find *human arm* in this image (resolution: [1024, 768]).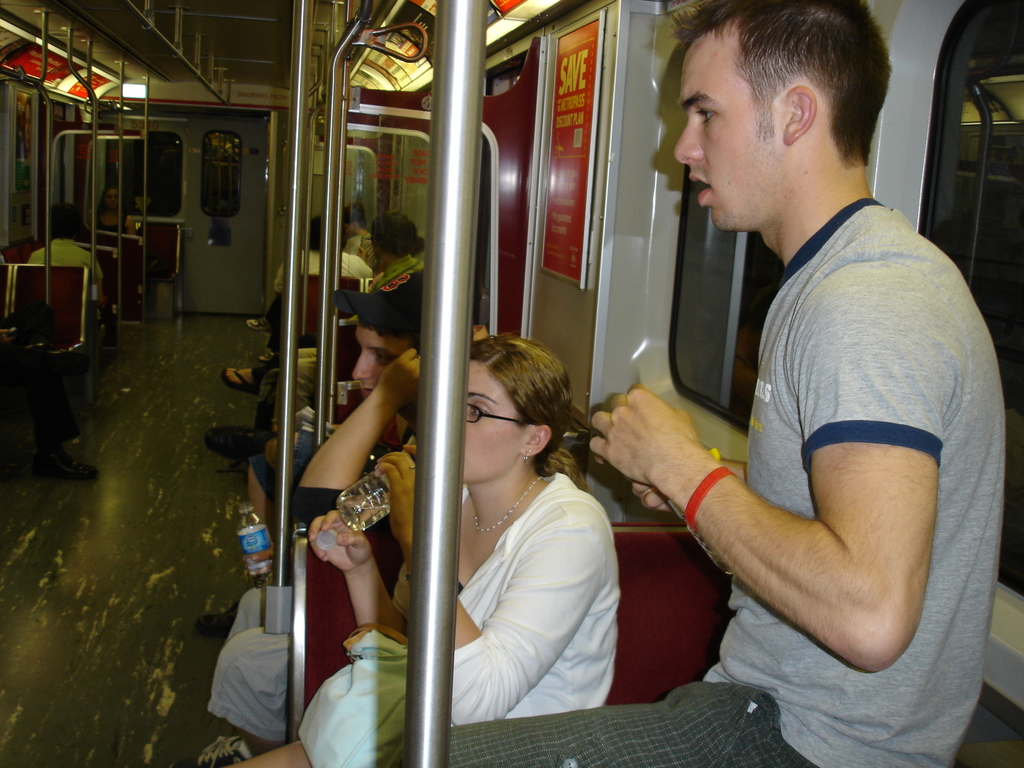
675 347 960 685.
